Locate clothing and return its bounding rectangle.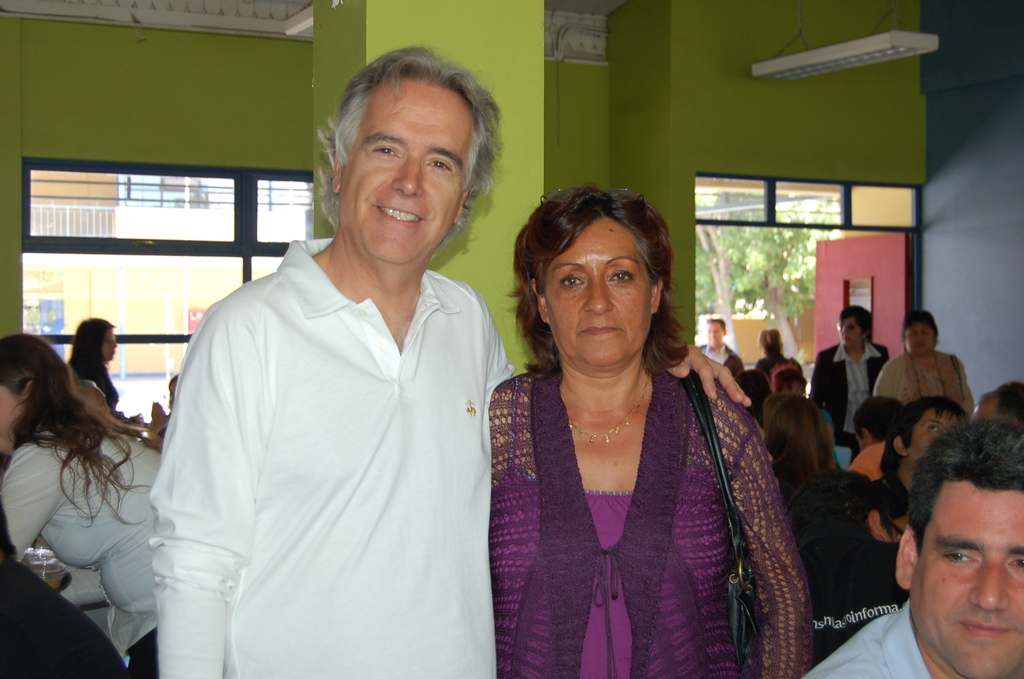
left=806, top=528, right=907, bottom=660.
